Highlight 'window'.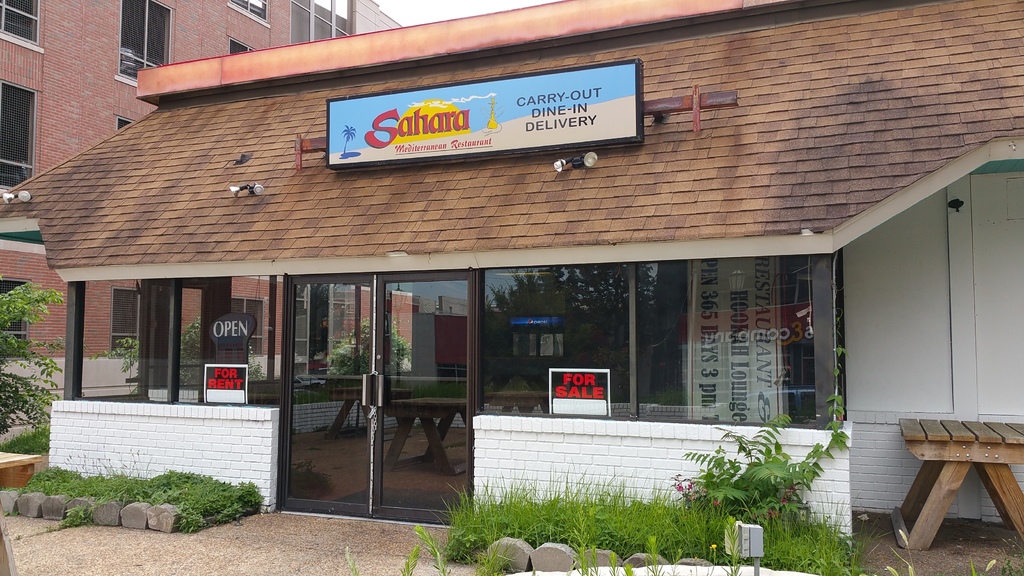
Highlighted region: 637/253/826/433.
